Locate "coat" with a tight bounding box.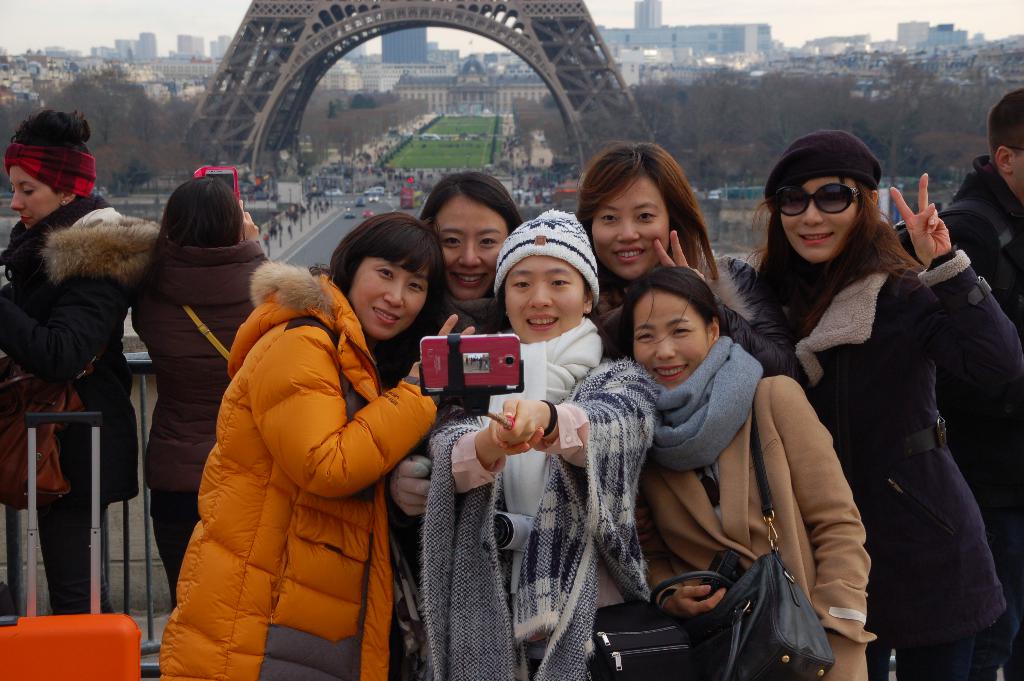
[left=641, top=373, right=867, bottom=680].
